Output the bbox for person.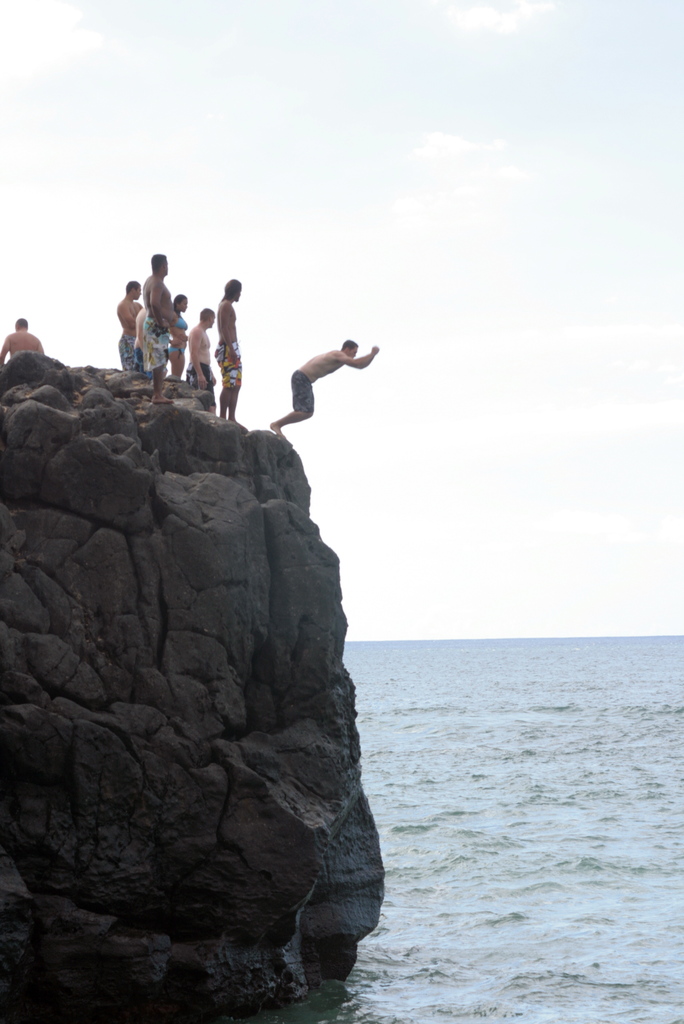
117,285,143,364.
